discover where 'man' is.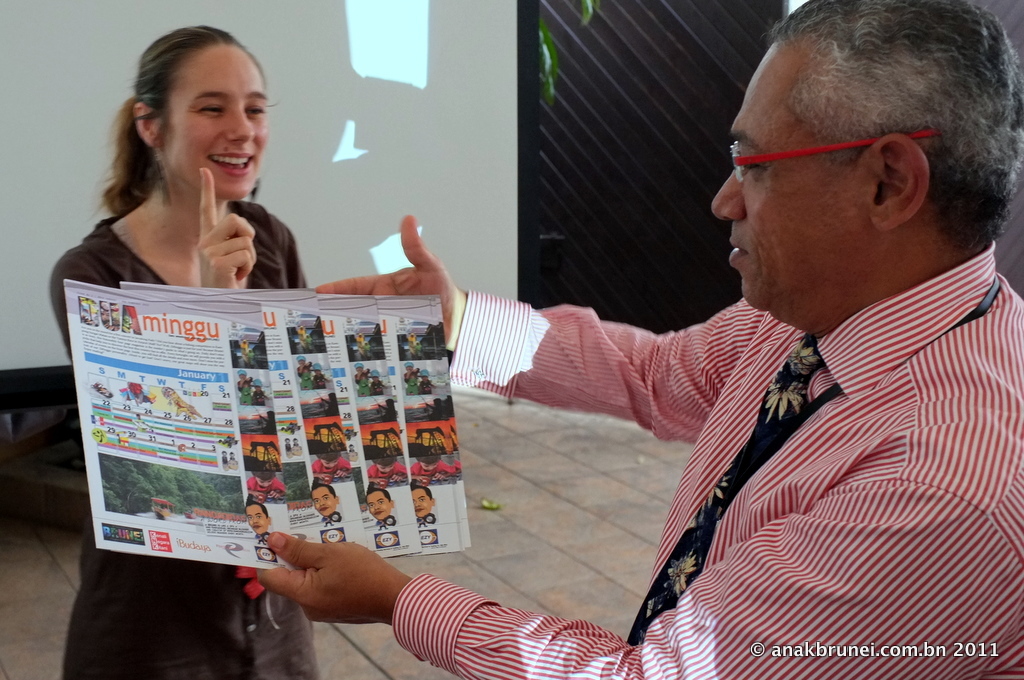
Discovered at <region>383, 36, 1004, 663</region>.
